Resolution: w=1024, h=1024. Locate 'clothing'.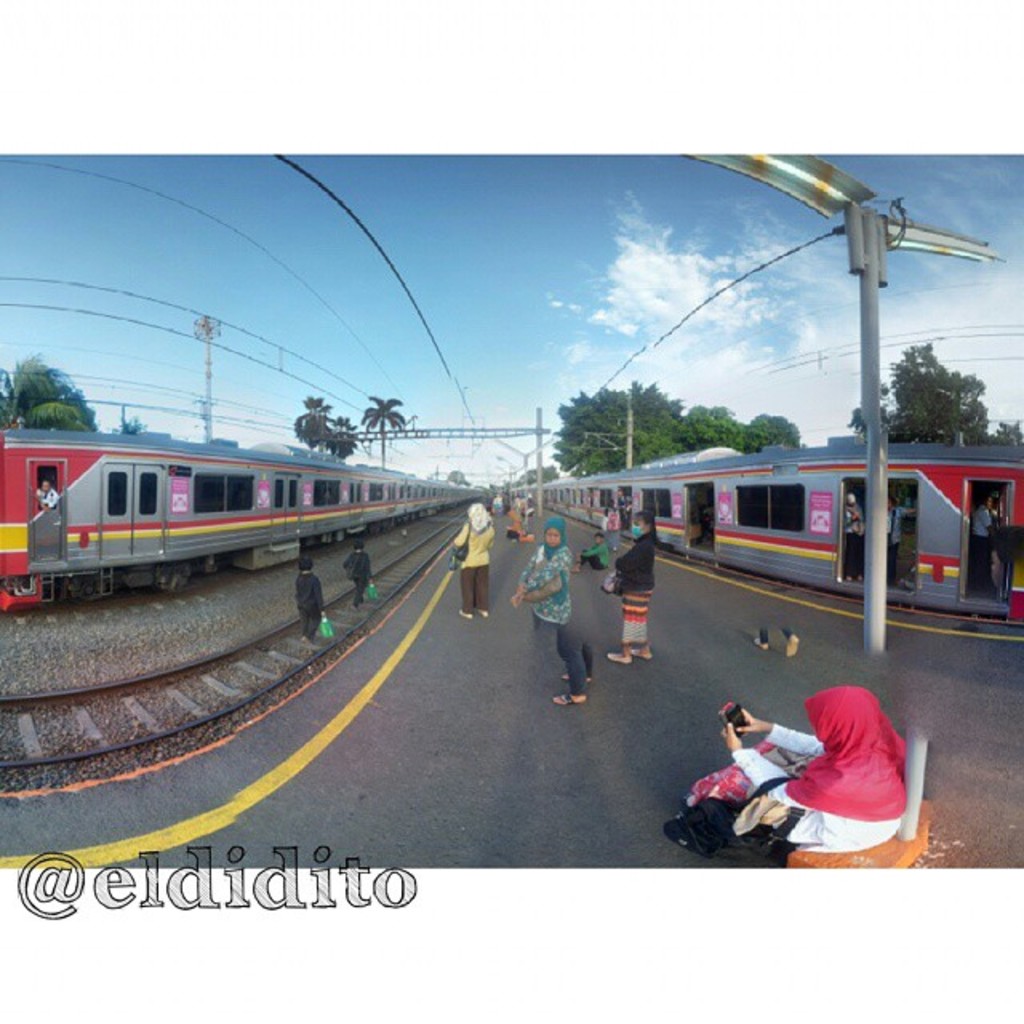
rect(613, 531, 656, 653).
